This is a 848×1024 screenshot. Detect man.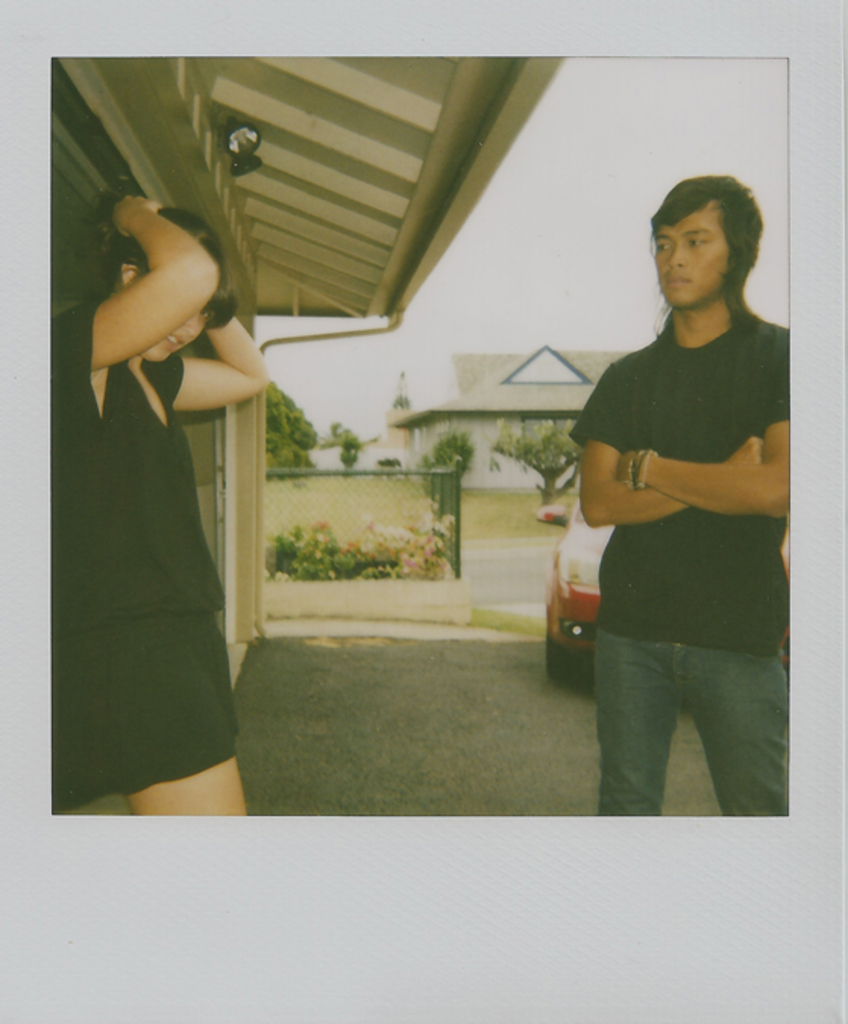
[575,167,789,819].
